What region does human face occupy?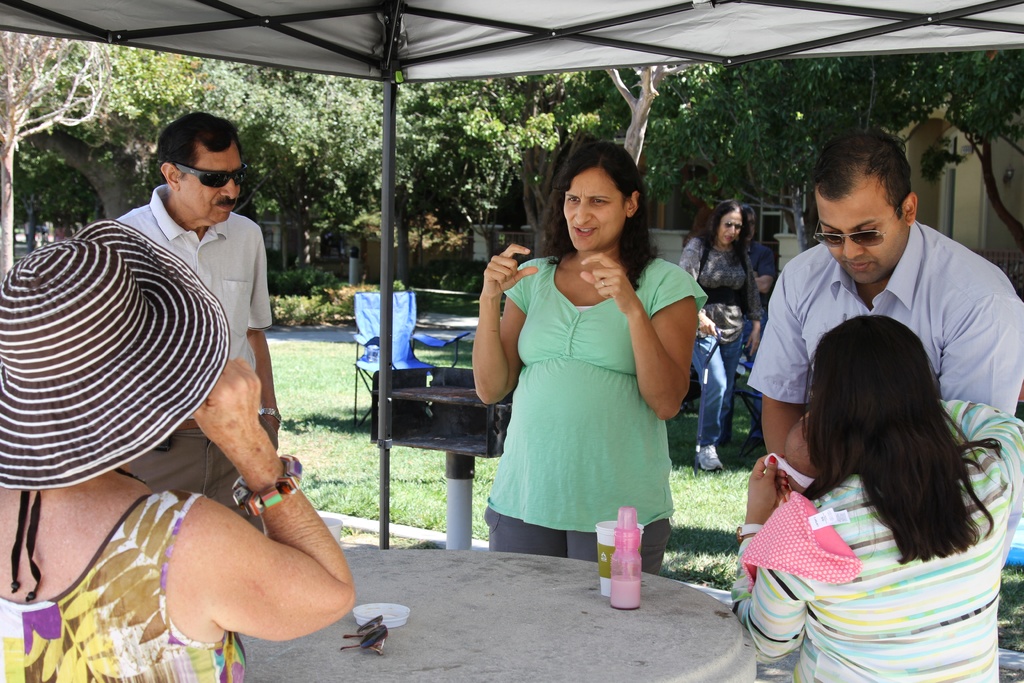
box(563, 170, 623, 252).
